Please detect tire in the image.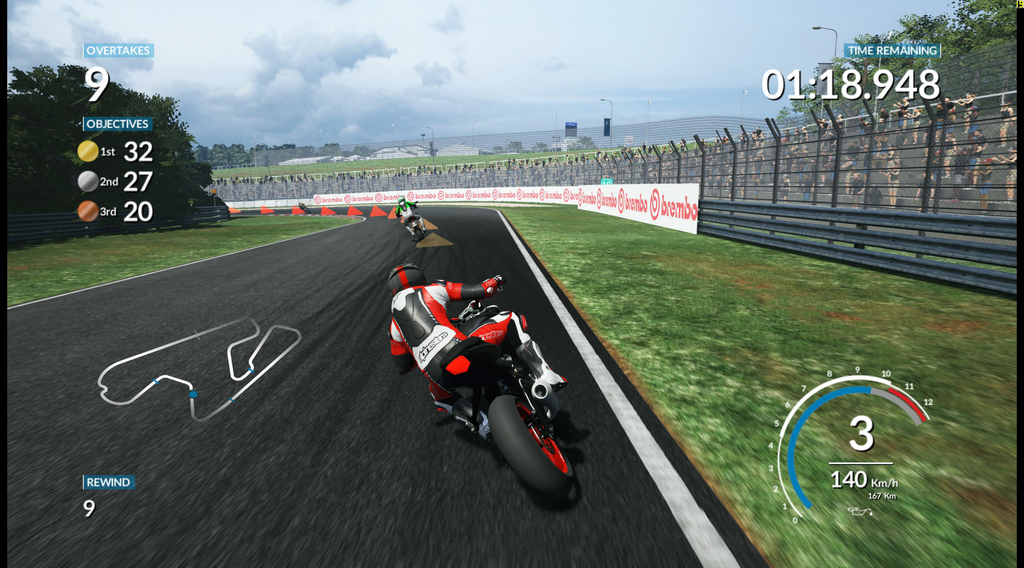
<bbox>487, 389, 573, 505</bbox>.
